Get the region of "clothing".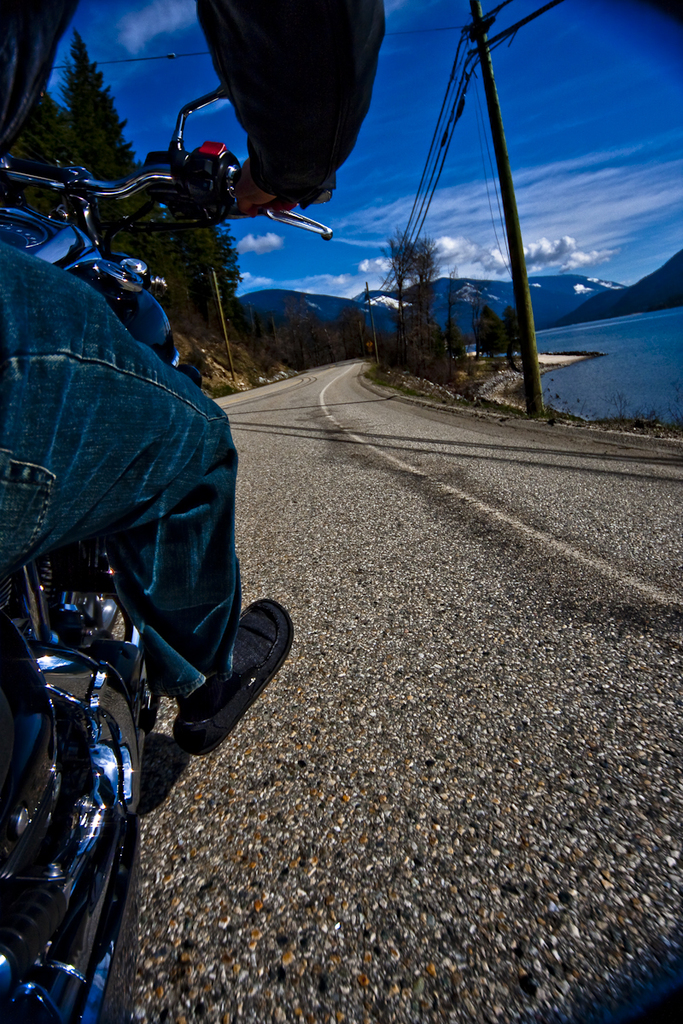
{"left": 20, "top": 148, "right": 268, "bottom": 741}.
